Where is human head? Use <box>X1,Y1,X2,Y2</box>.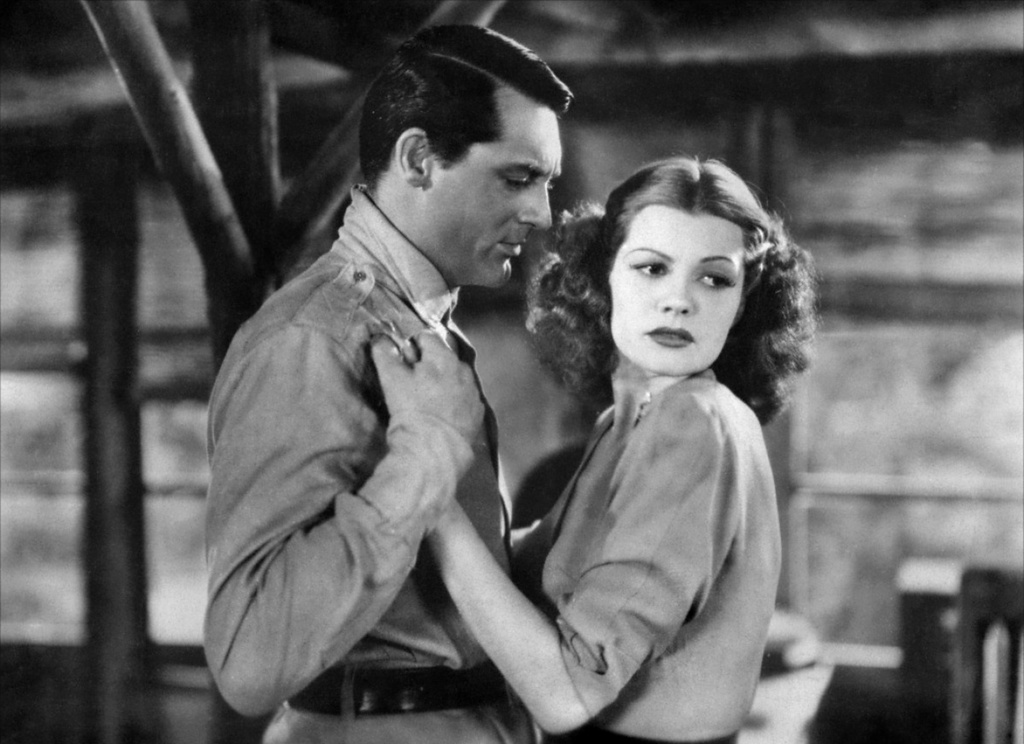
<box>356,16,577,290</box>.
